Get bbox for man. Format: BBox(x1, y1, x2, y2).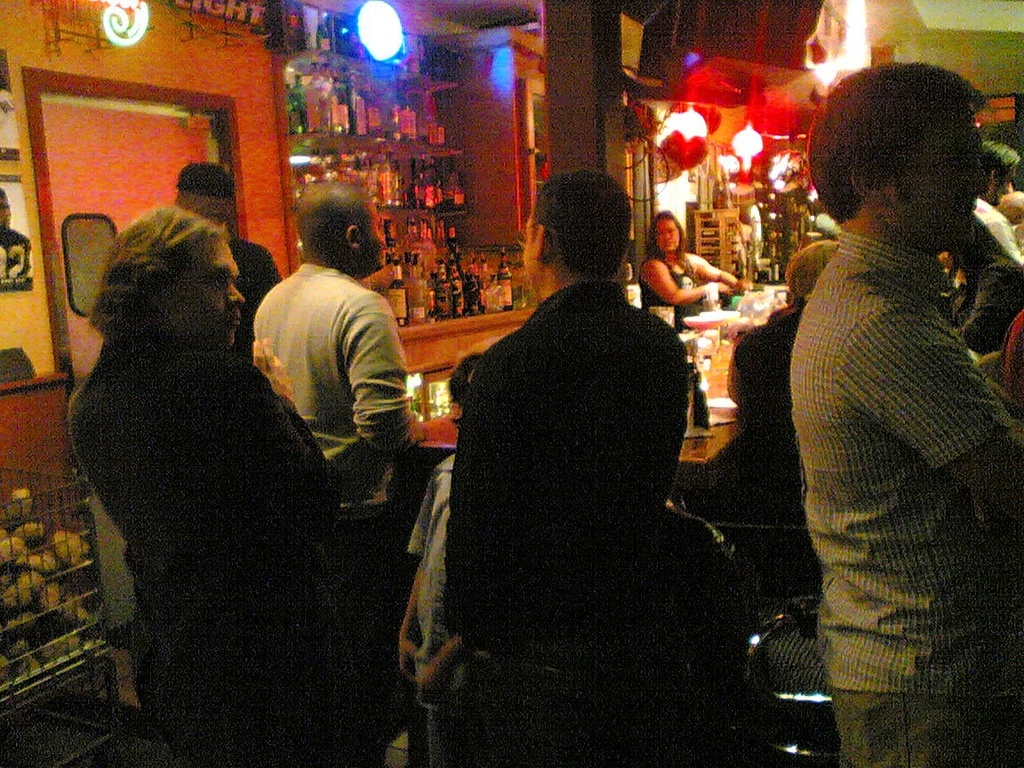
BBox(786, 53, 1023, 767).
